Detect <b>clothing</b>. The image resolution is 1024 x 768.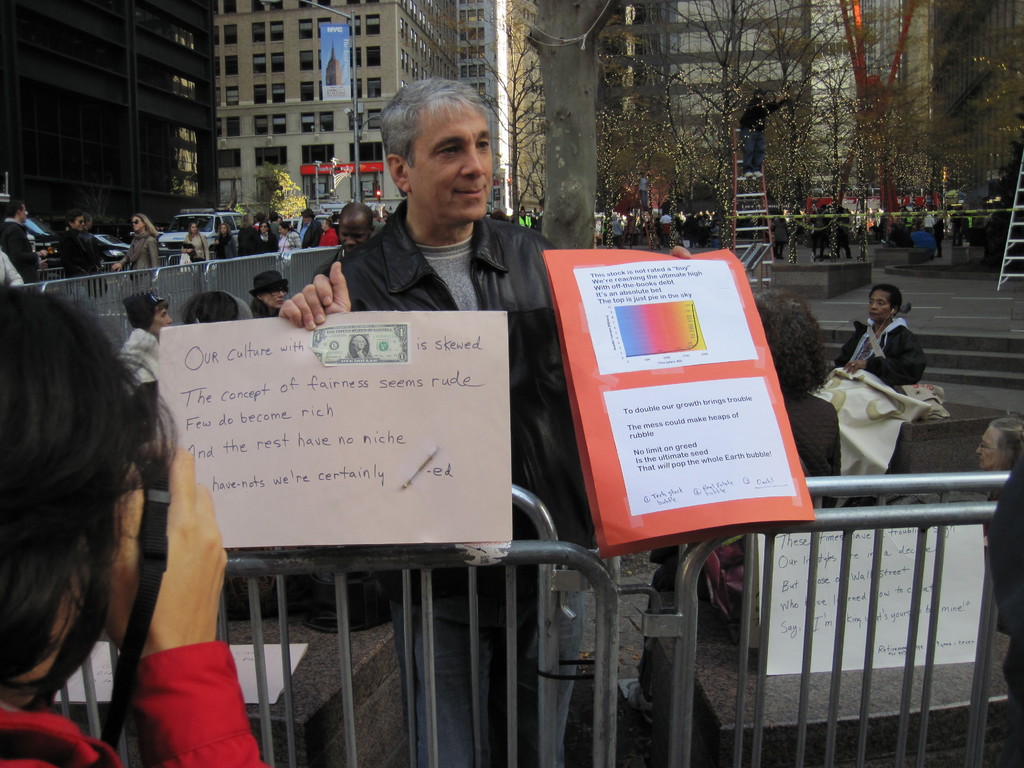
298/220/320/253.
